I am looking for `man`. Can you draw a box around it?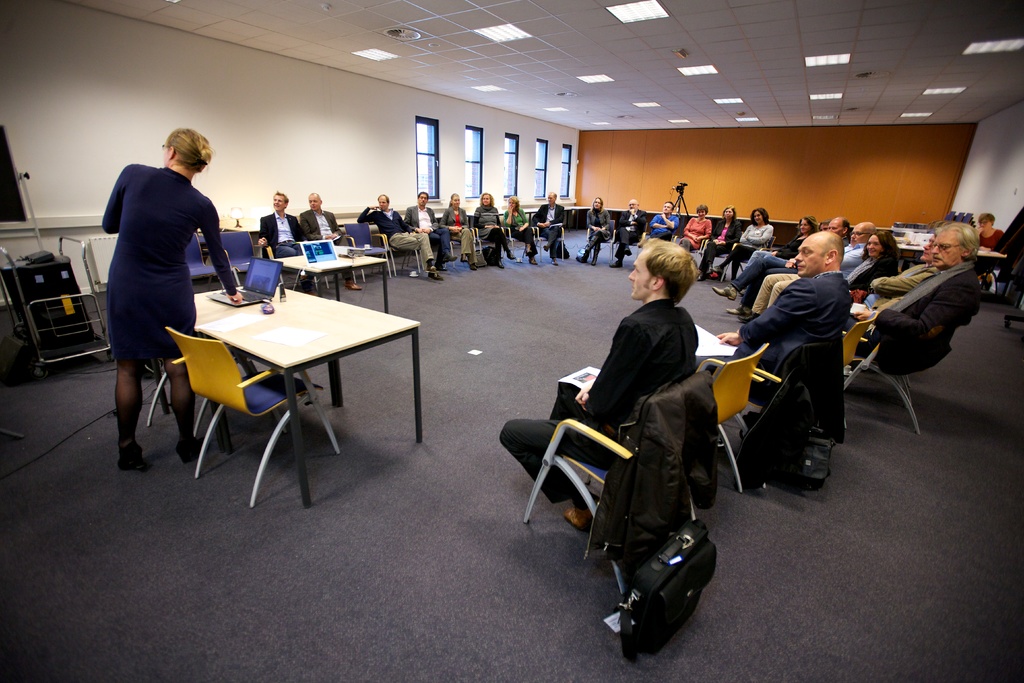
Sure, the bounding box is 356, 194, 449, 276.
